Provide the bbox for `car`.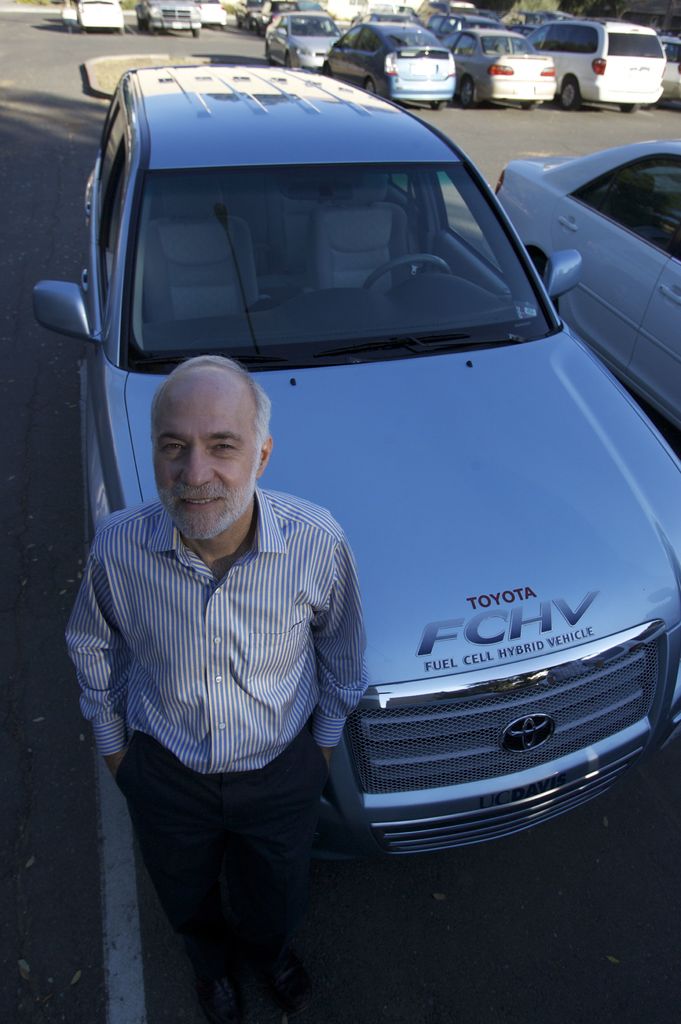
(left=136, top=0, right=199, bottom=36).
